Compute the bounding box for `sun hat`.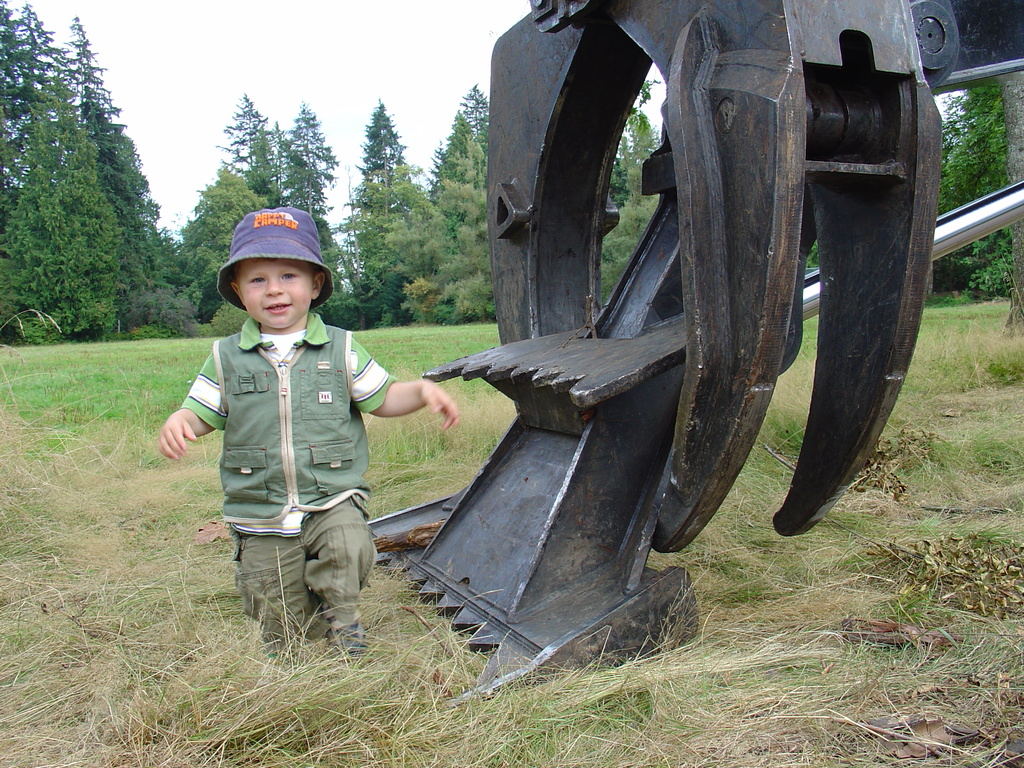
region(214, 209, 340, 308).
